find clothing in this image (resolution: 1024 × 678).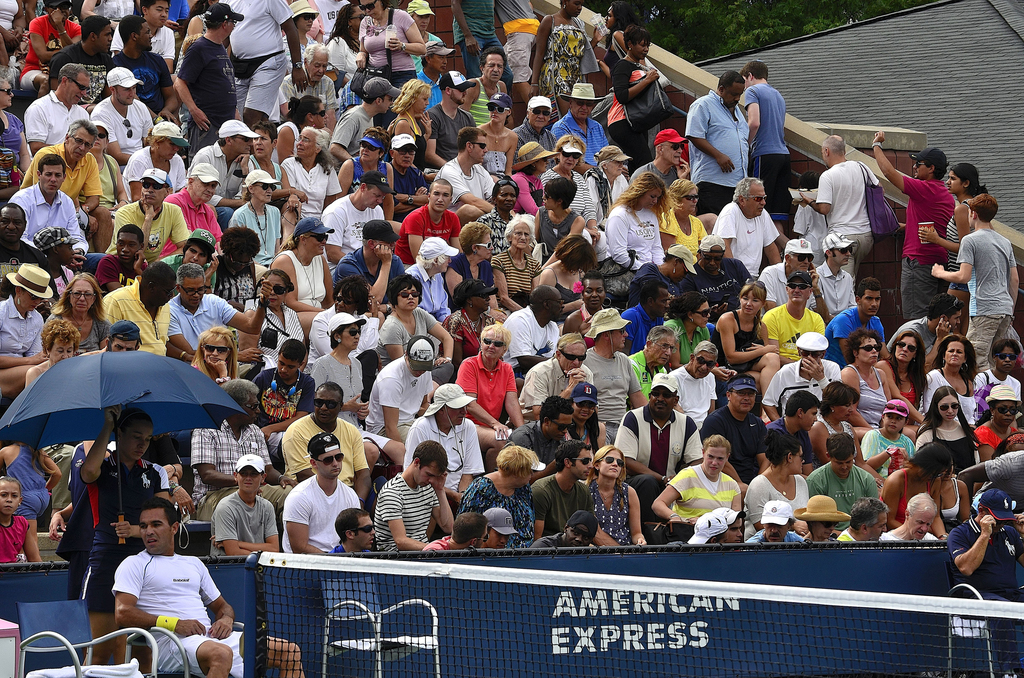
<box>666,469,730,529</box>.
